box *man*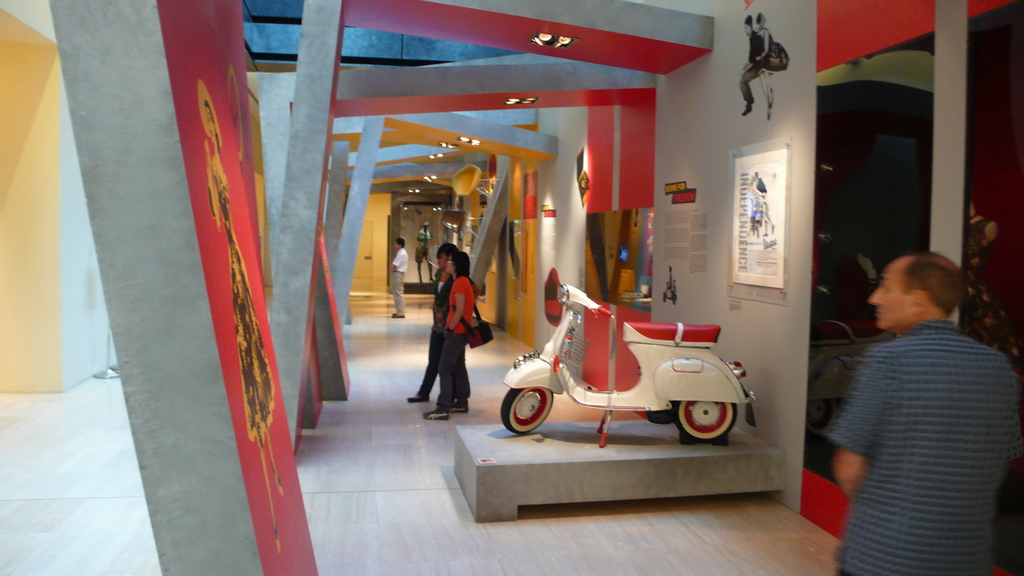
{"left": 406, "top": 249, "right": 481, "bottom": 413}
